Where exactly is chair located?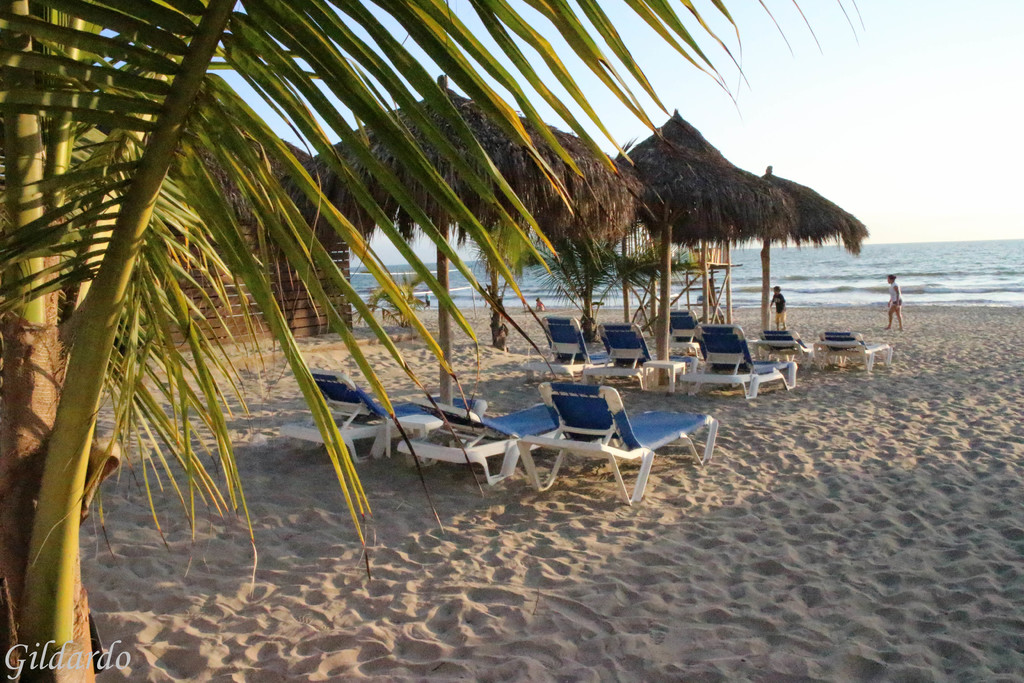
Its bounding box is box=[604, 320, 658, 389].
